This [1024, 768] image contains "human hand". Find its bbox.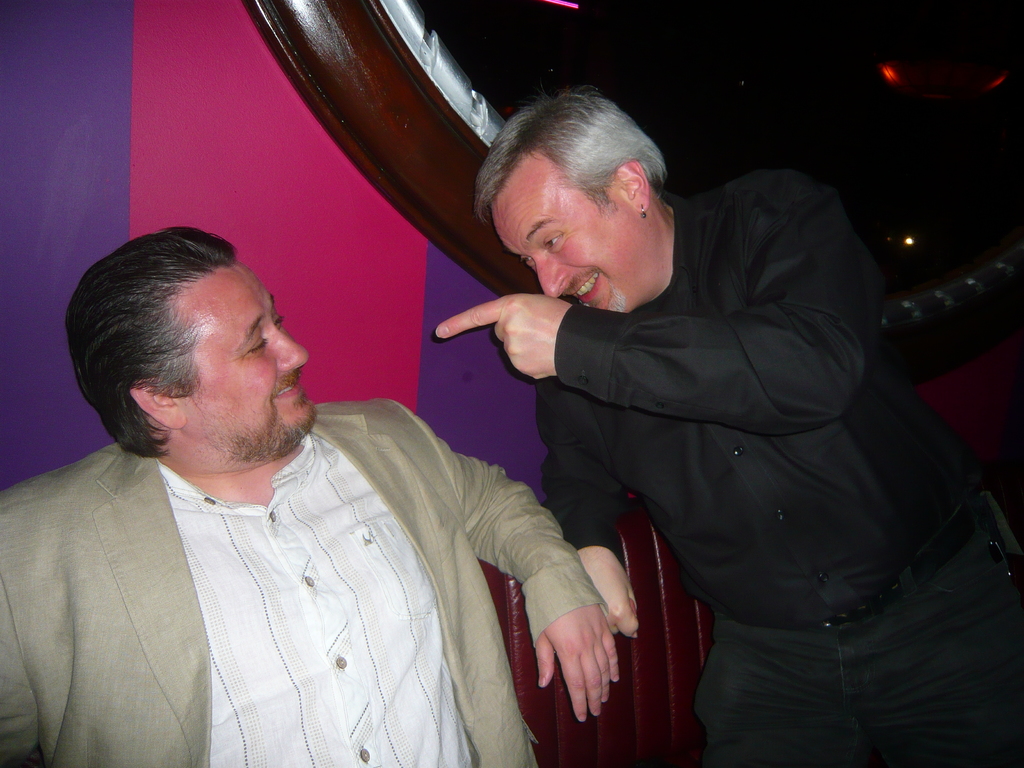
rect(536, 603, 620, 722).
